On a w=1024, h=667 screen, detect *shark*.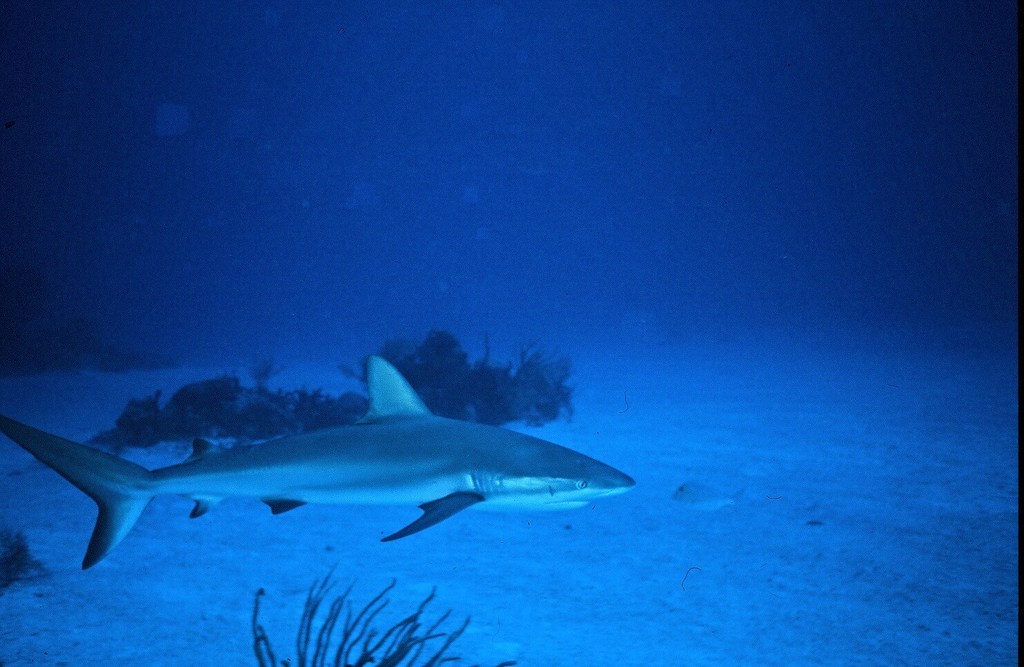
[0,354,636,572].
